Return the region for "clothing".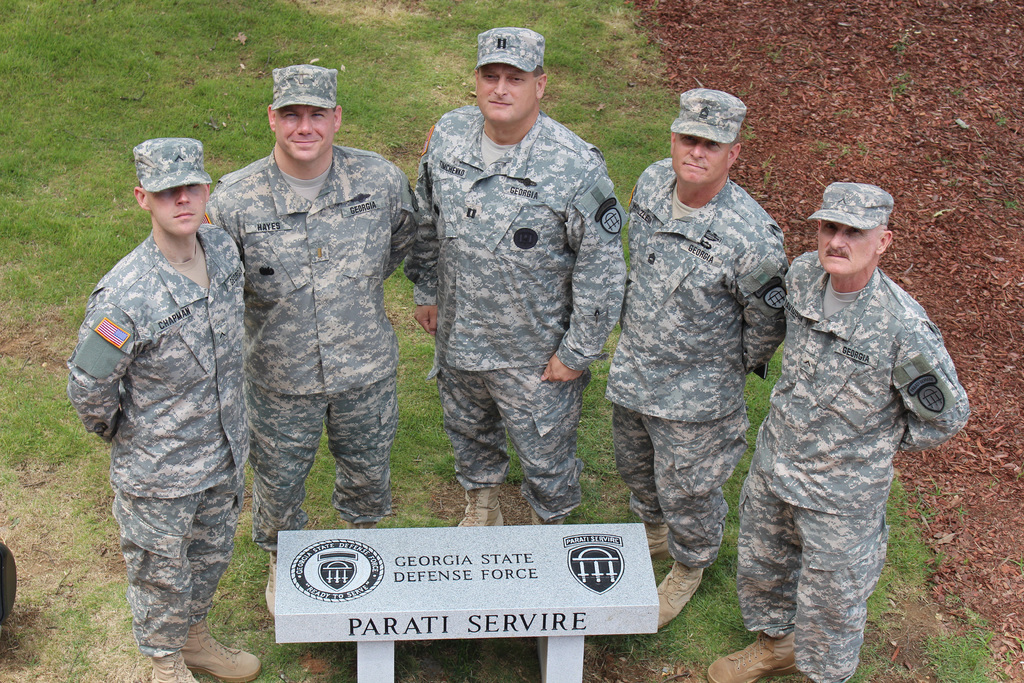
x1=63 y1=175 x2=268 y2=651.
